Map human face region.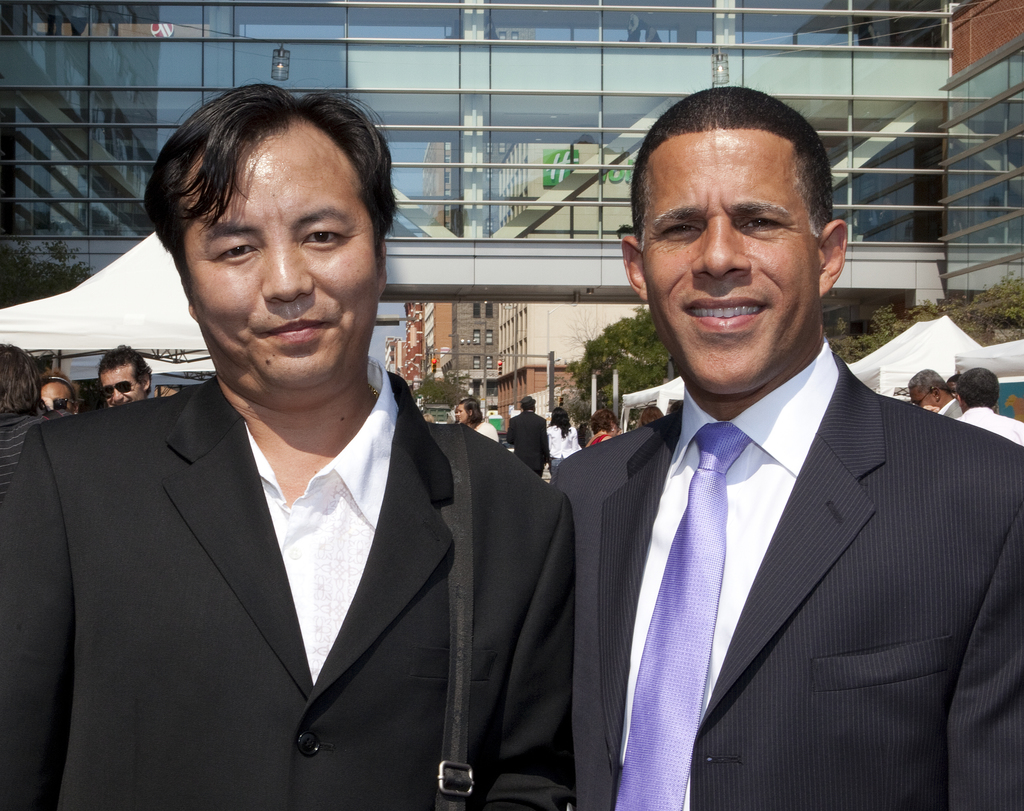
Mapped to {"left": 646, "top": 127, "right": 819, "bottom": 395}.
